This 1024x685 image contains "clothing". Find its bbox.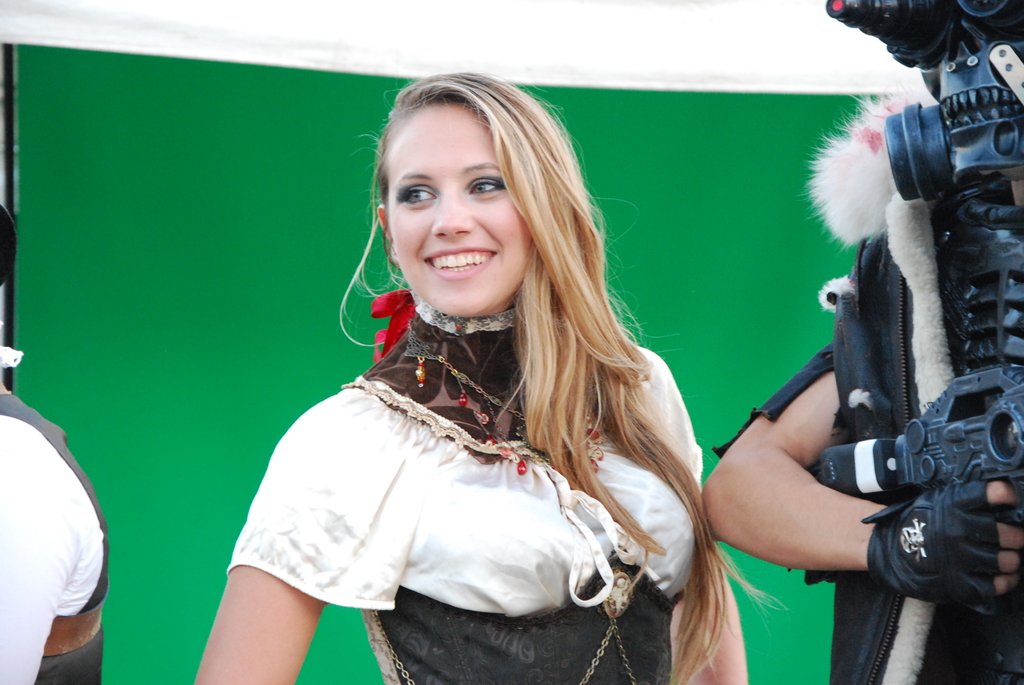
<bbox>227, 290, 704, 684</bbox>.
